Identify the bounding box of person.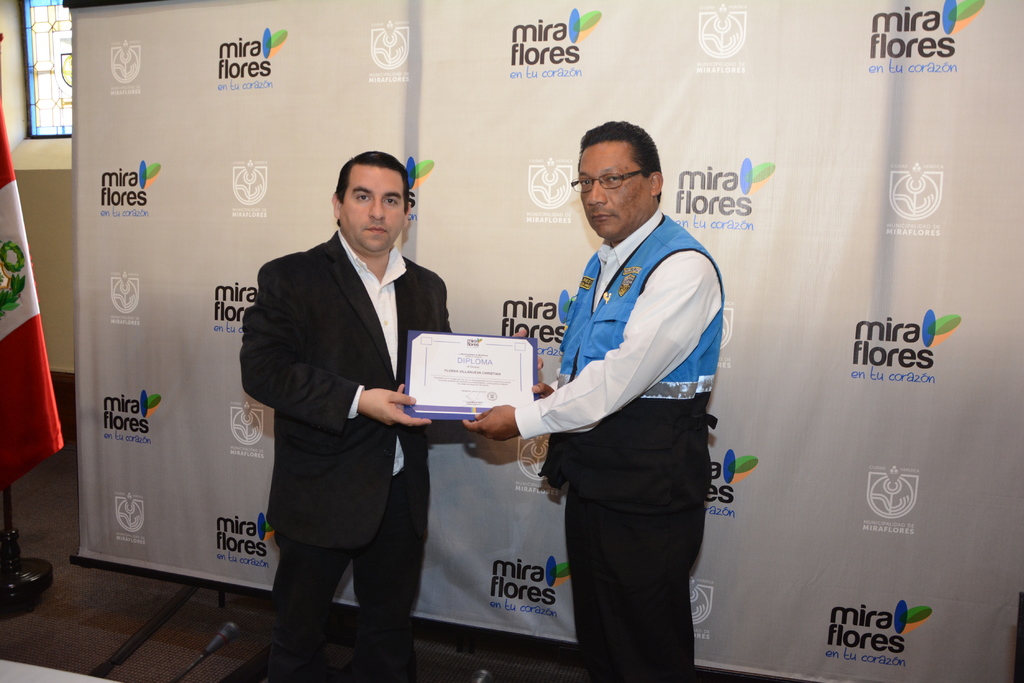
[468,147,726,677].
